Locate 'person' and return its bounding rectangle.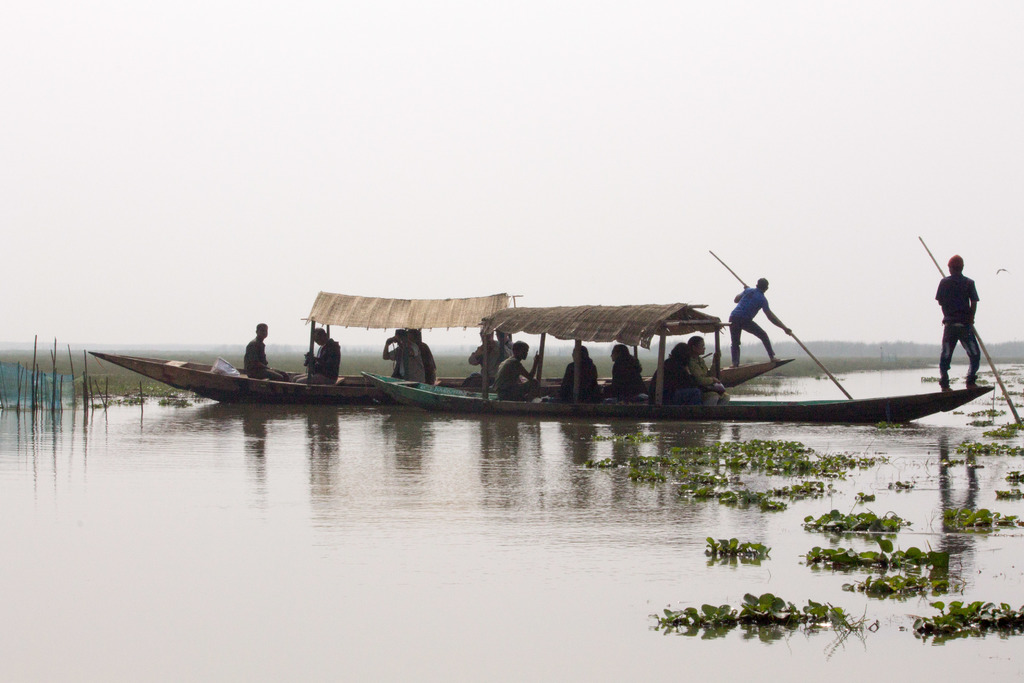
(left=486, top=340, right=548, bottom=395).
